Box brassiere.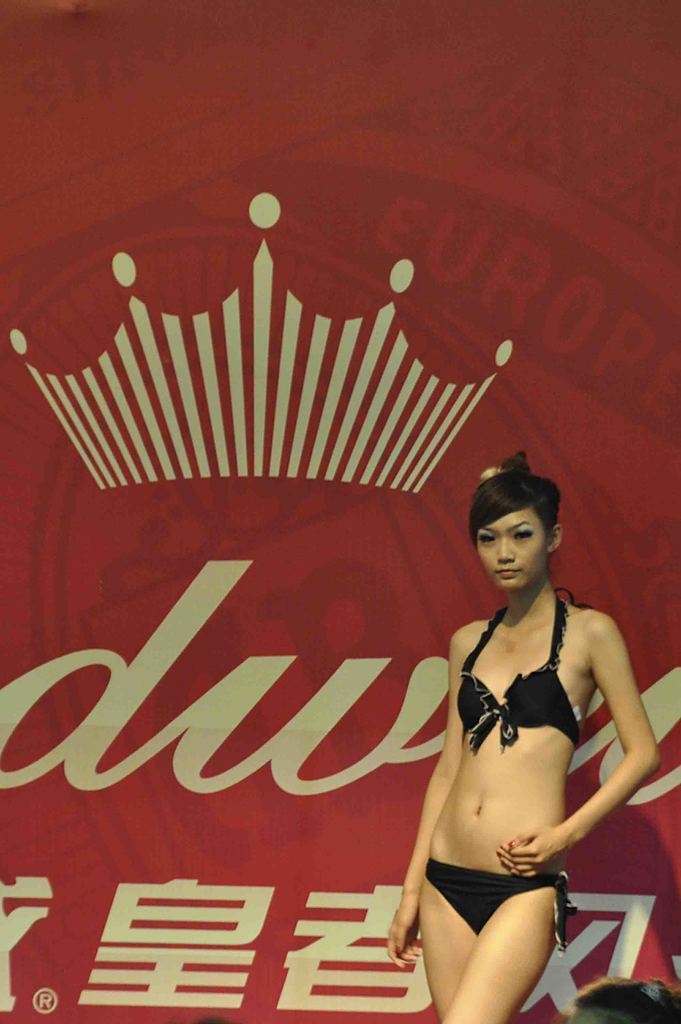
{"x1": 457, "y1": 584, "x2": 584, "y2": 754}.
